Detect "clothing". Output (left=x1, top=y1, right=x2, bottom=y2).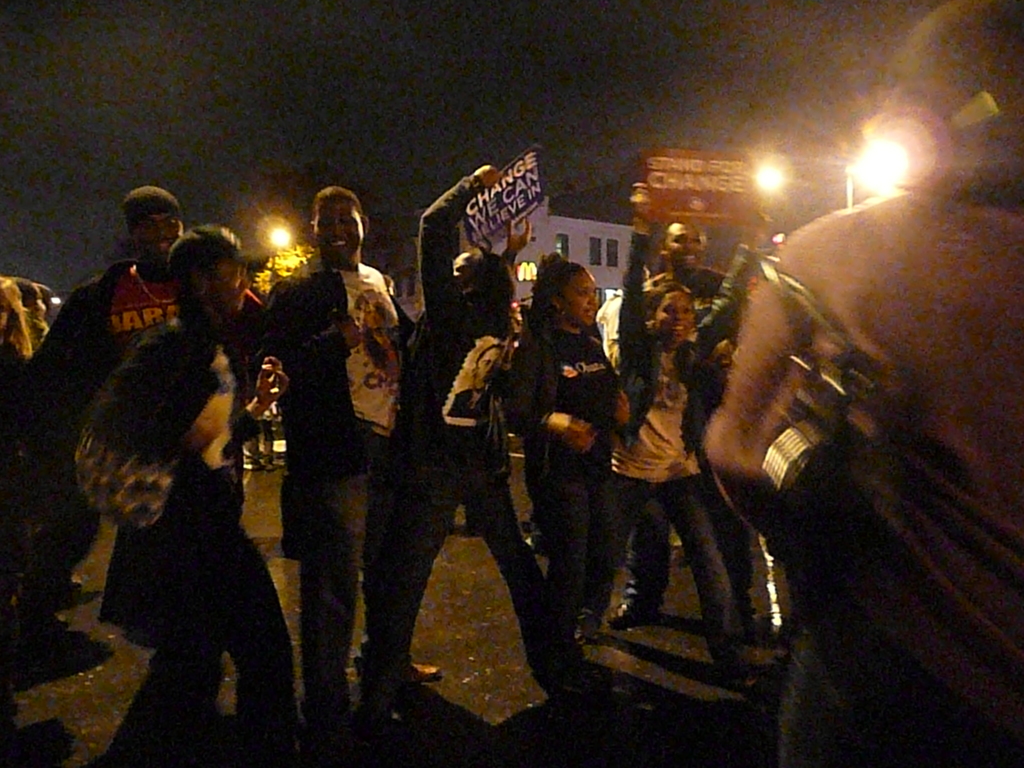
(left=375, top=177, right=559, bottom=645).
